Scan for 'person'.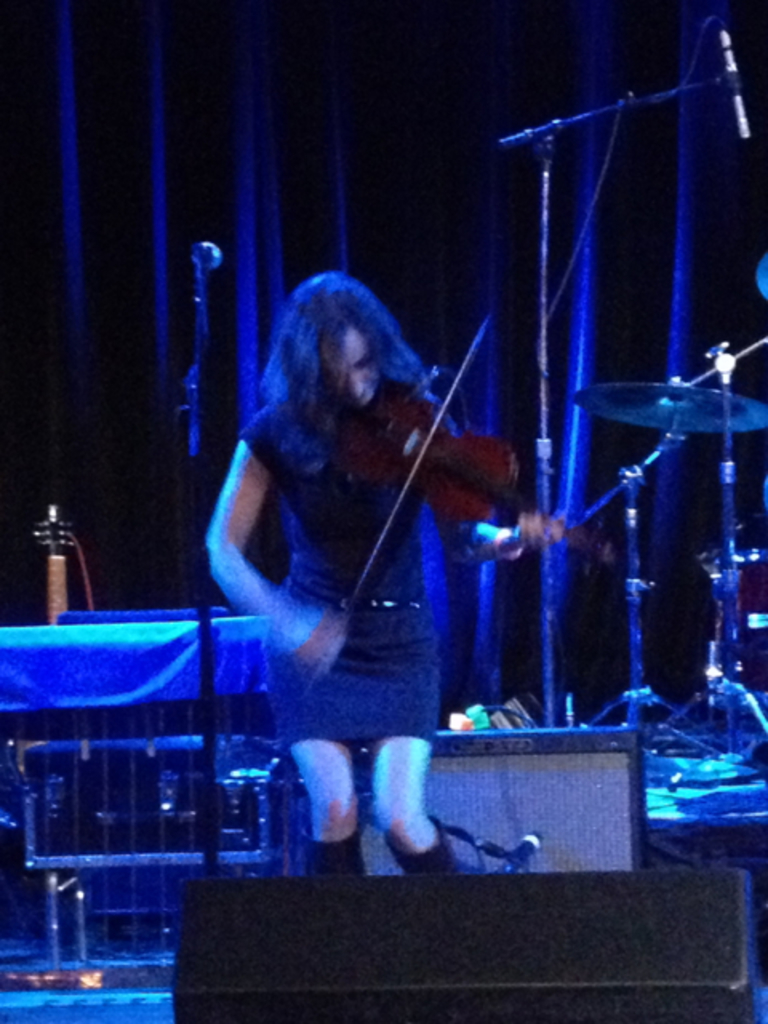
Scan result: box=[202, 262, 573, 883].
